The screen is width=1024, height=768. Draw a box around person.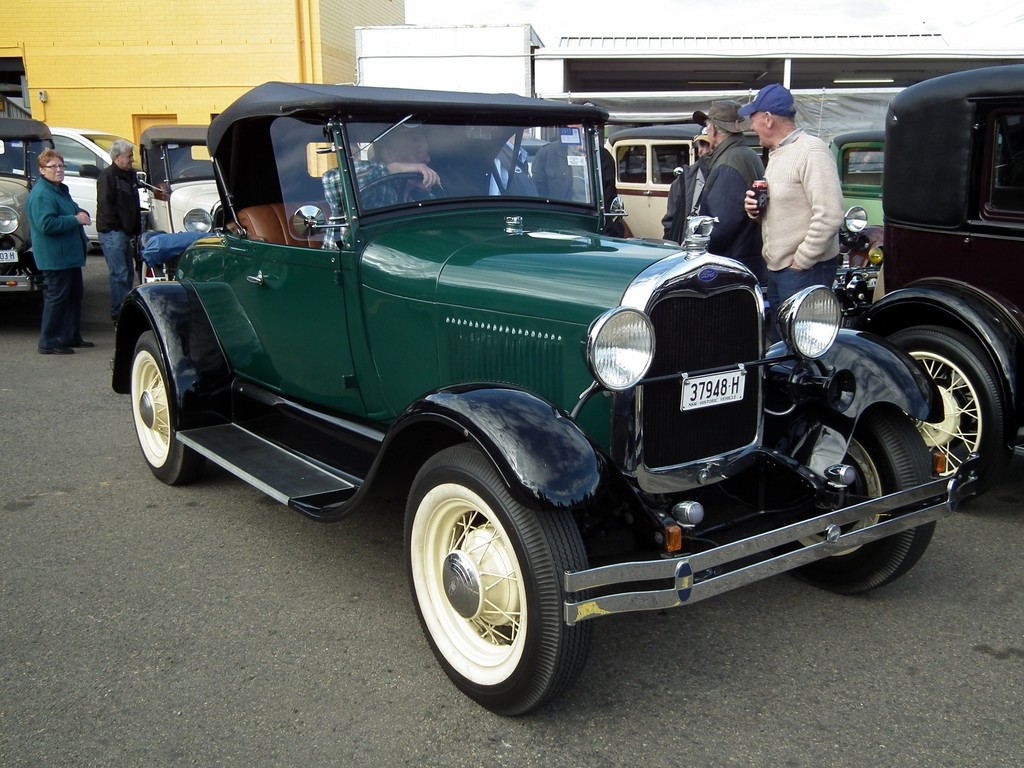
left=92, top=134, right=154, bottom=324.
